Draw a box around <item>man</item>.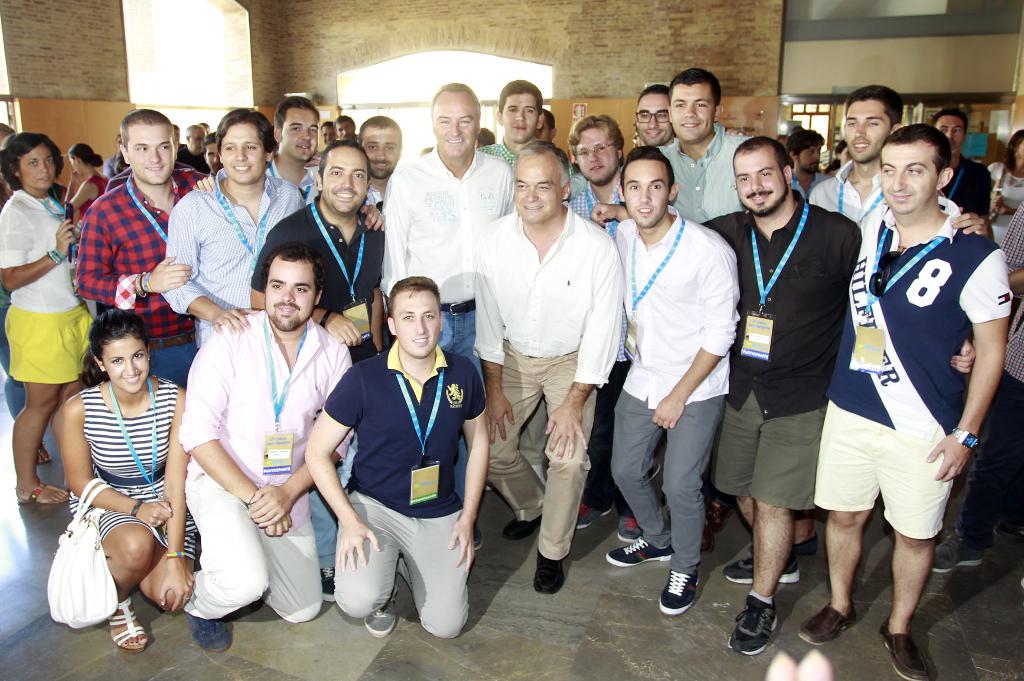
786,131,829,195.
